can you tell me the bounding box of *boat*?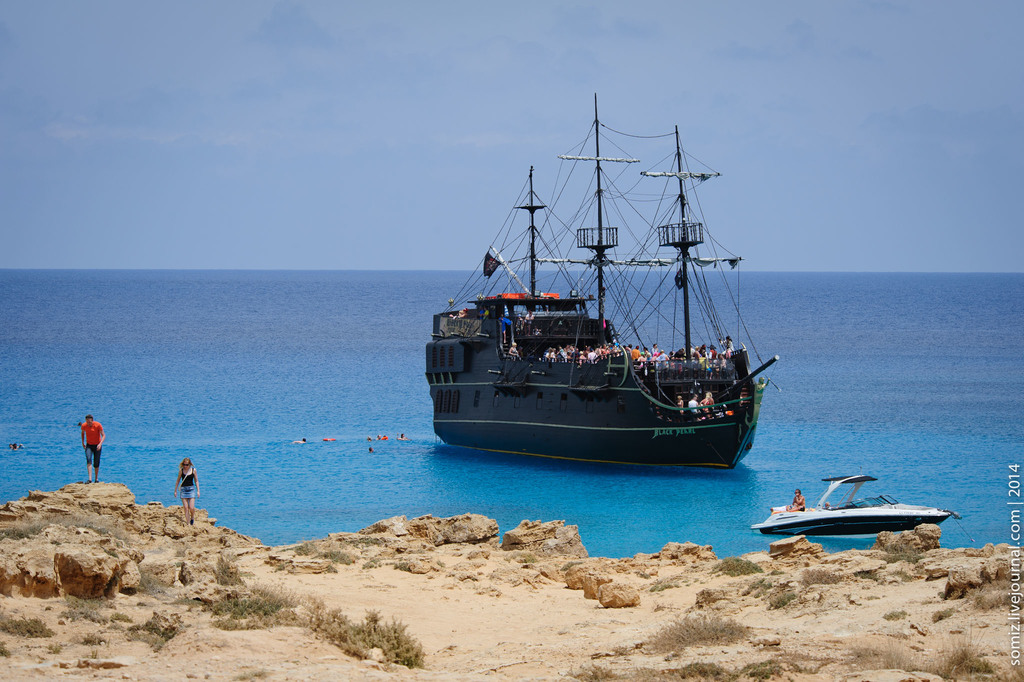
bbox(753, 466, 954, 536).
